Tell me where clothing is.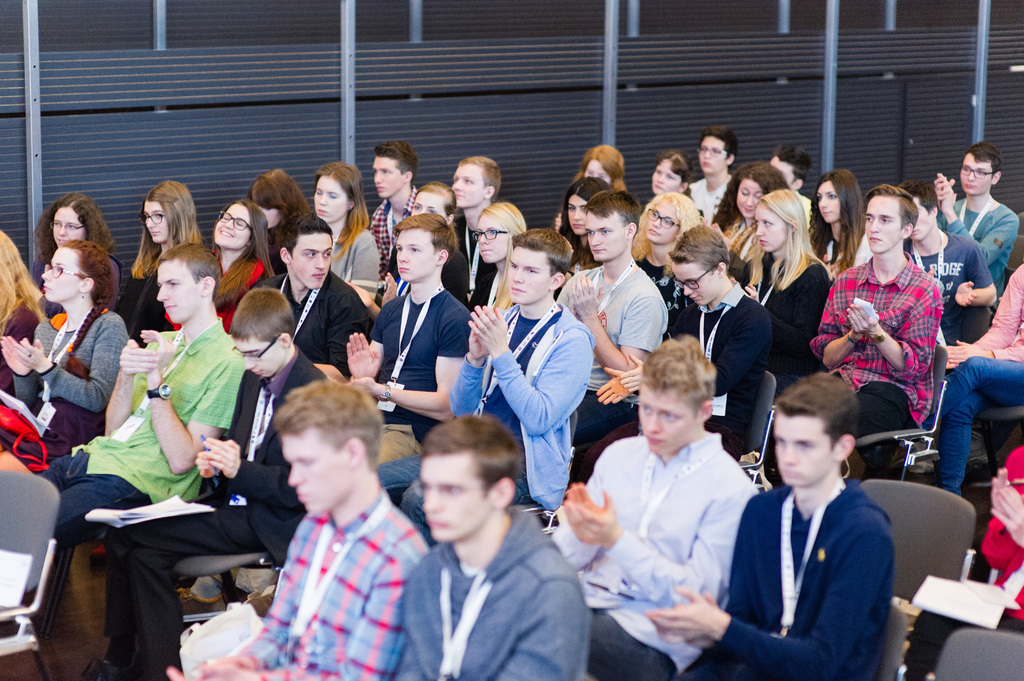
clothing is at 12:302:129:469.
